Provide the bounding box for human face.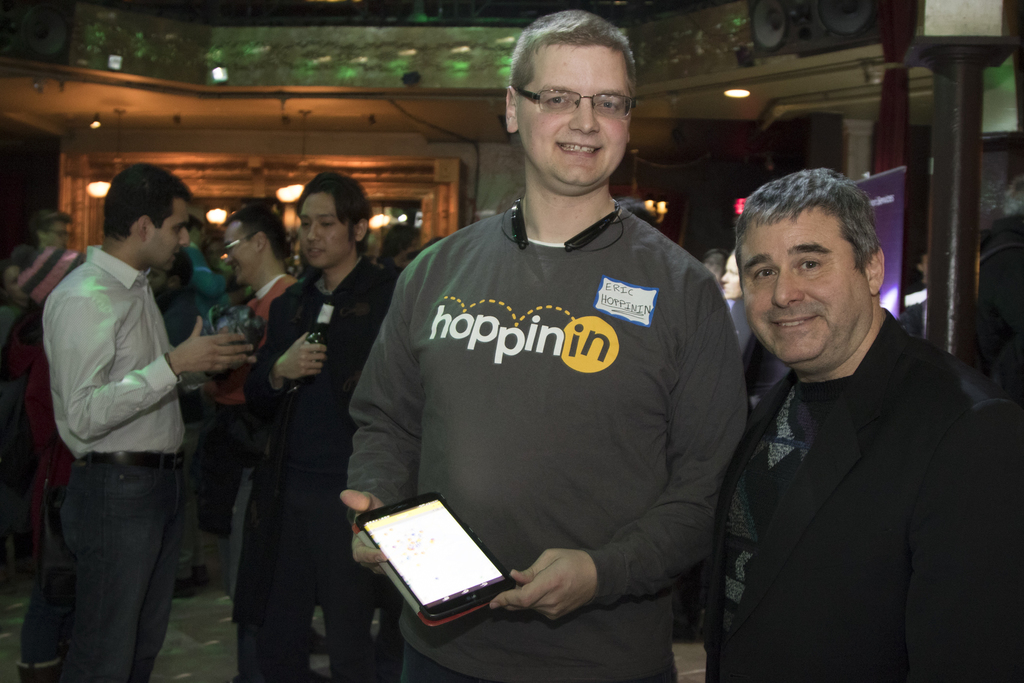
[left=222, top=222, right=257, bottom=289].
